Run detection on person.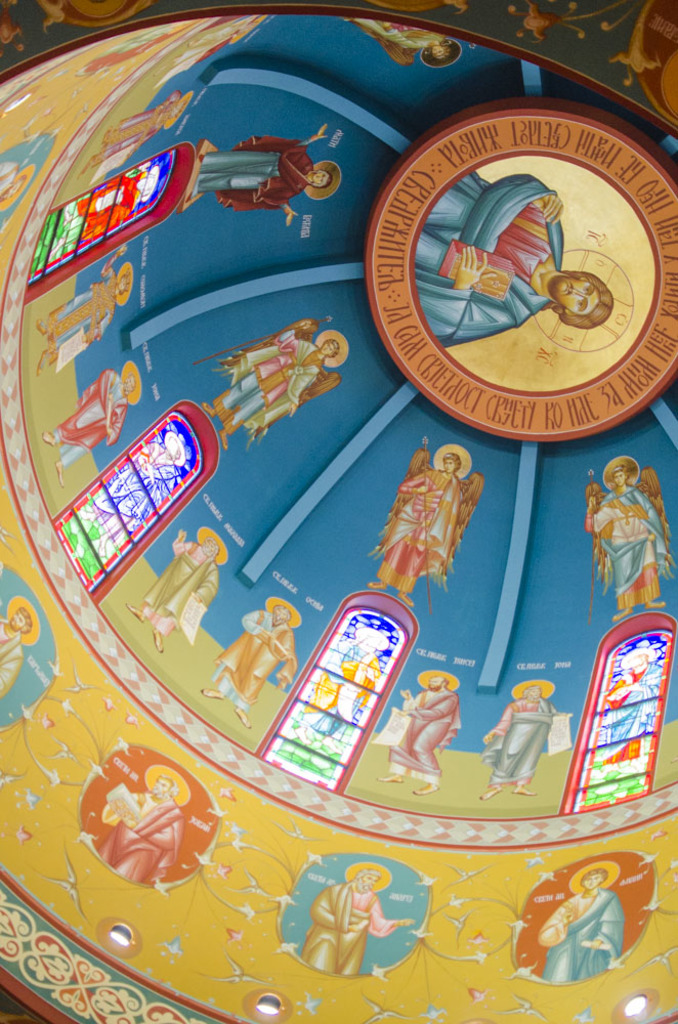
Result: 412 167 608 355.
